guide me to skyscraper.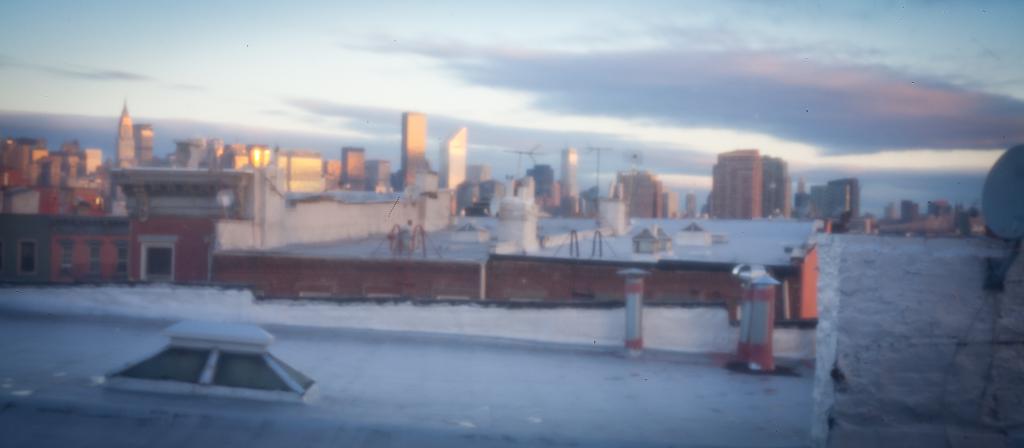
Guidance: locate(342, 146, 370, 192).
